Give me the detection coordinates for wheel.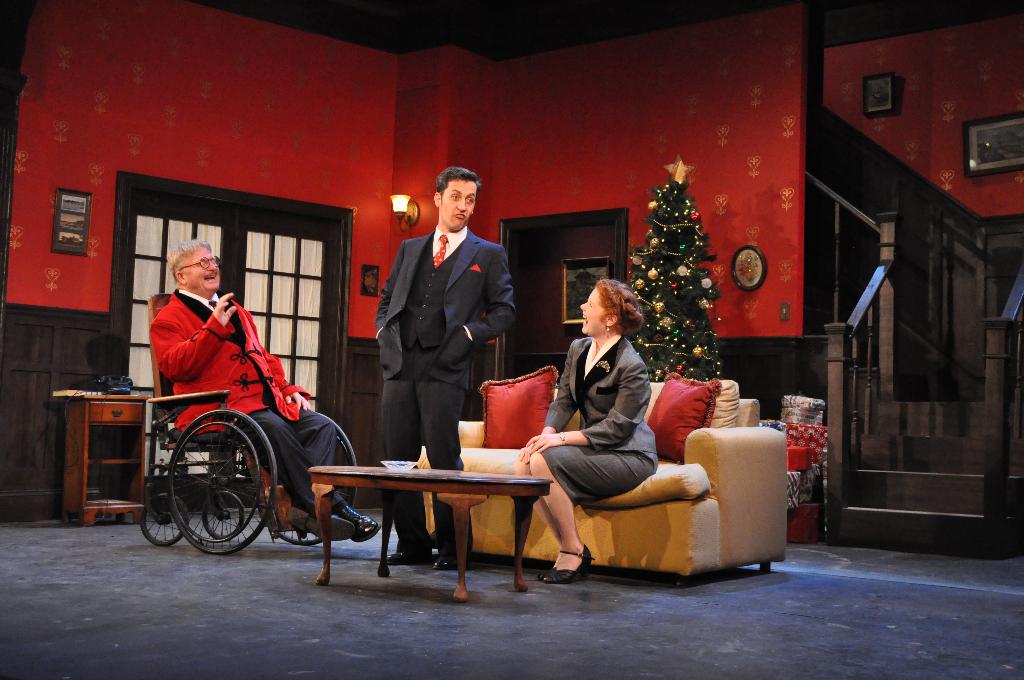
pyautogui.locateOnScreen(256, 414, 360, 551).
